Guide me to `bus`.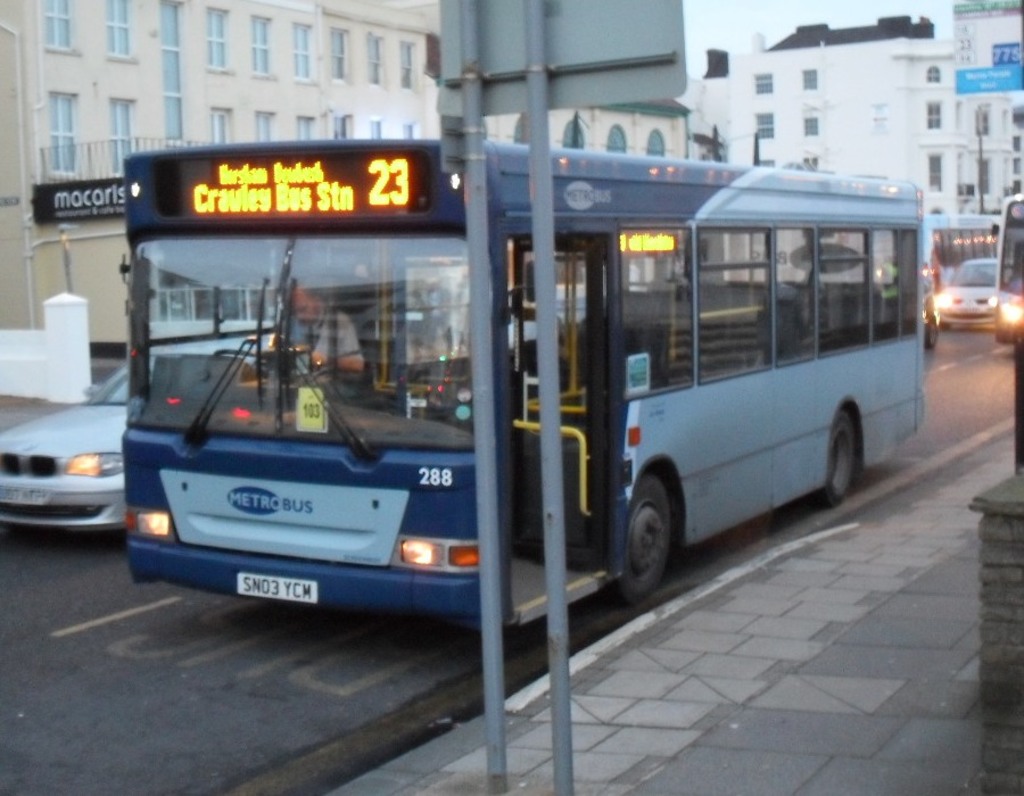
Guidance: (x1=119, y1=133, x2=931, y2=632).
